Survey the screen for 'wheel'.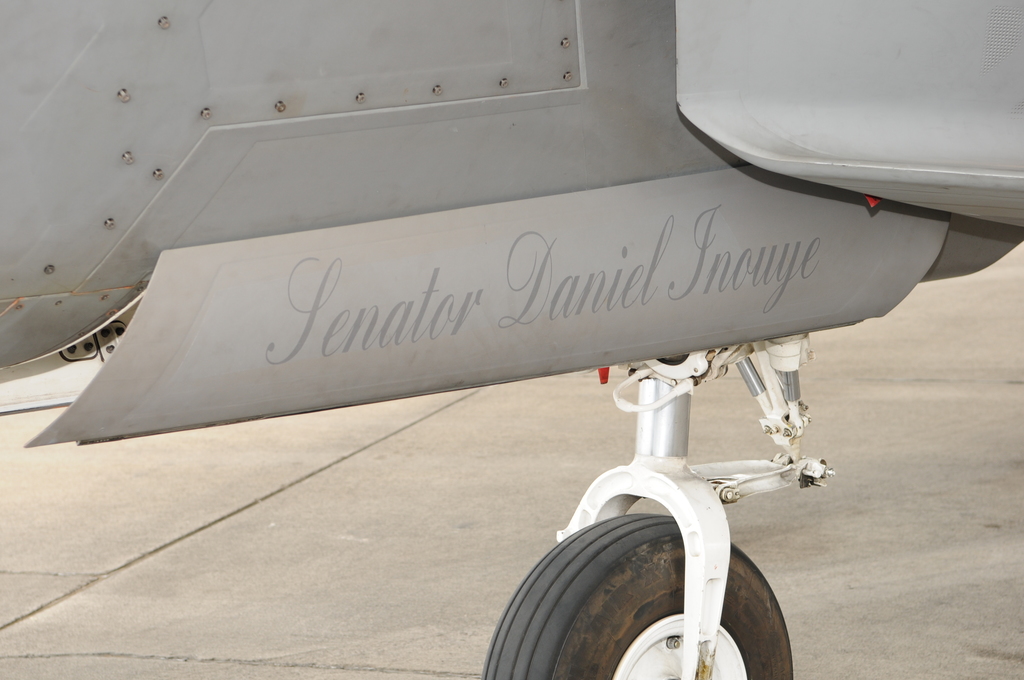
Survey found: left=516, top=485, right=785, bottom=679.
